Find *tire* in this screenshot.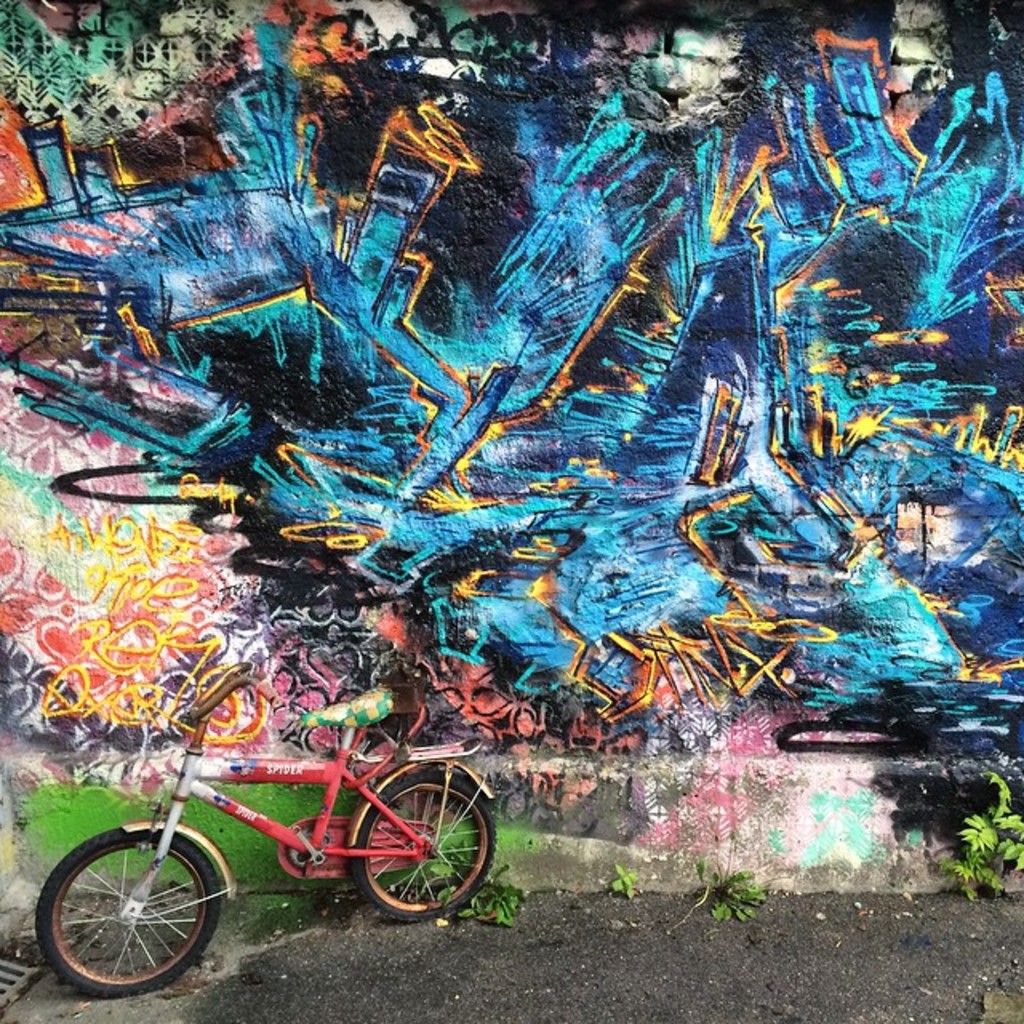
The bounding box for *tire* is <bbox>357, 771, 496, 922</bbox>.
